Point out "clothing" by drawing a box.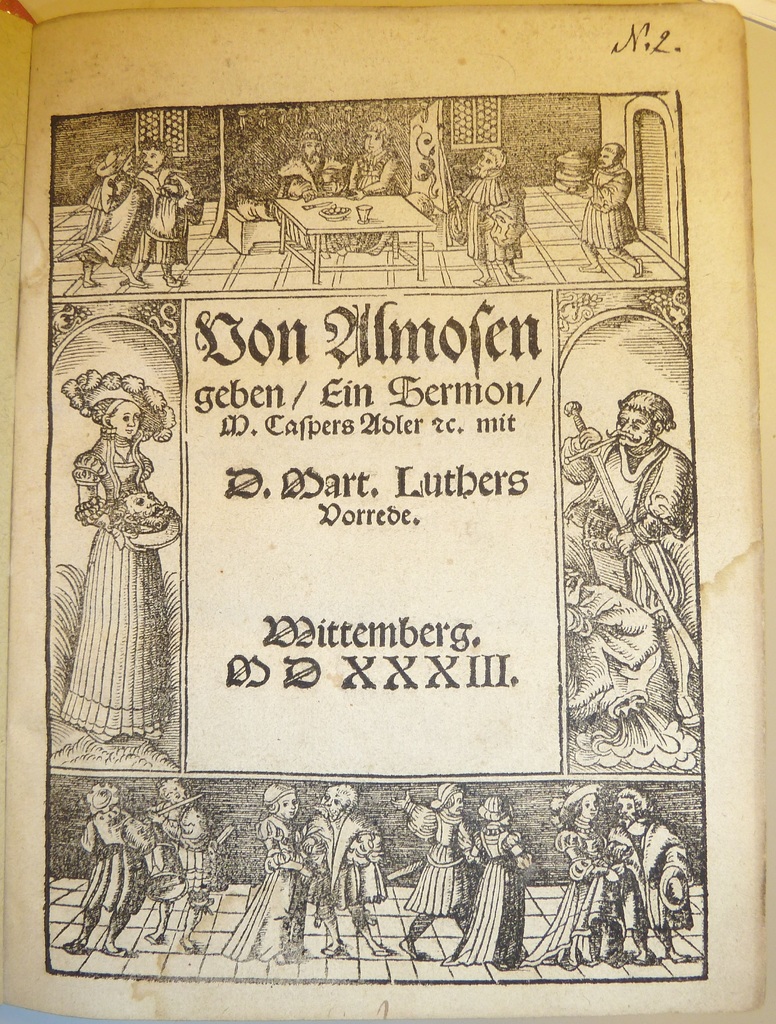
bbox=[348, 148, 407, 247].
